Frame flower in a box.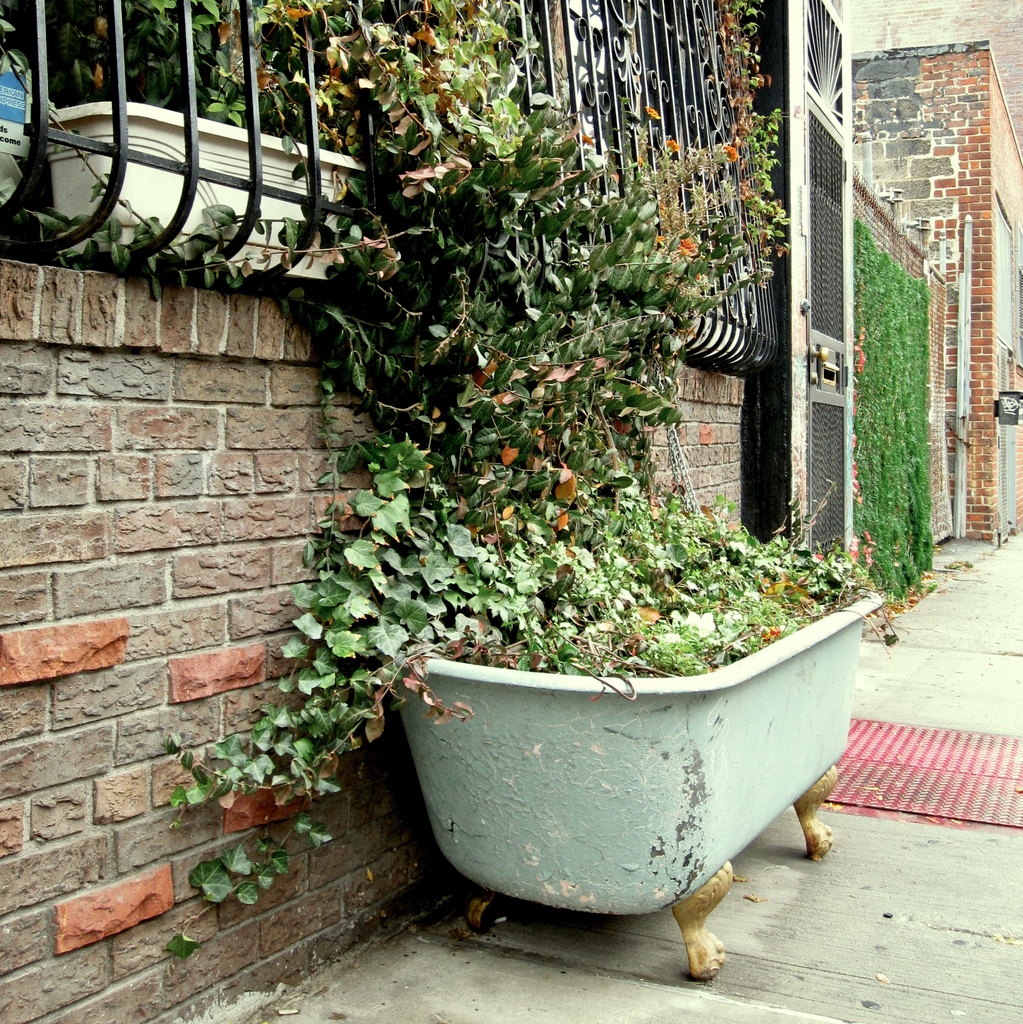
bbox(665, 138, 686, 154).
